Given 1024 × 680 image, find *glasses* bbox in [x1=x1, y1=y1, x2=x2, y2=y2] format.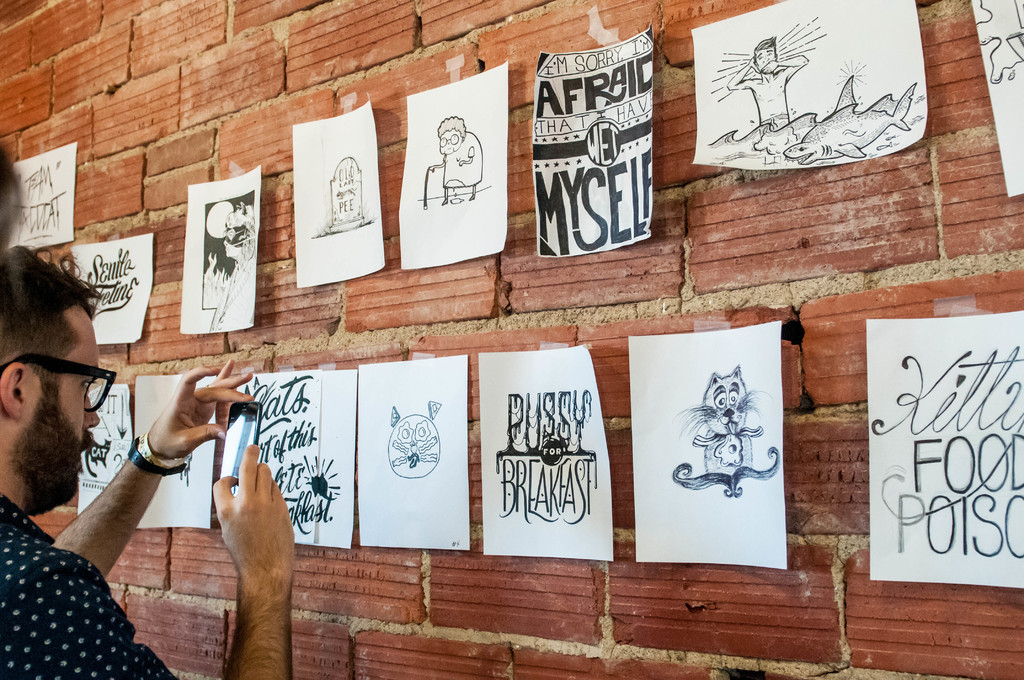
[x1=0, y1=349, x2=118, y2=409].
